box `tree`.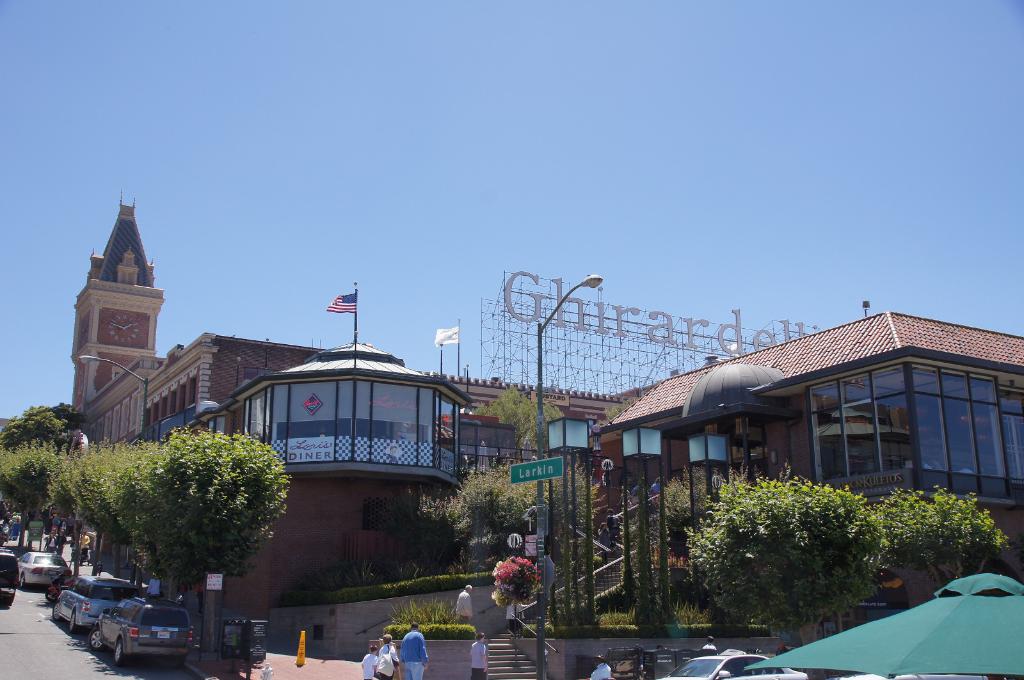
left=74, top=428, right=303, bottom=600.
